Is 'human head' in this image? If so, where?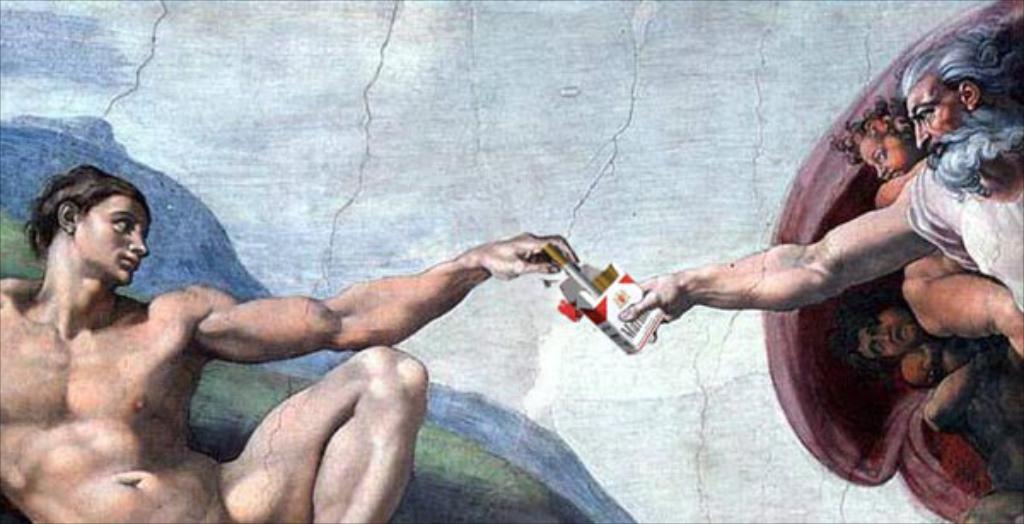
Yes, at l=891, t=32, r=1022, b=159.
